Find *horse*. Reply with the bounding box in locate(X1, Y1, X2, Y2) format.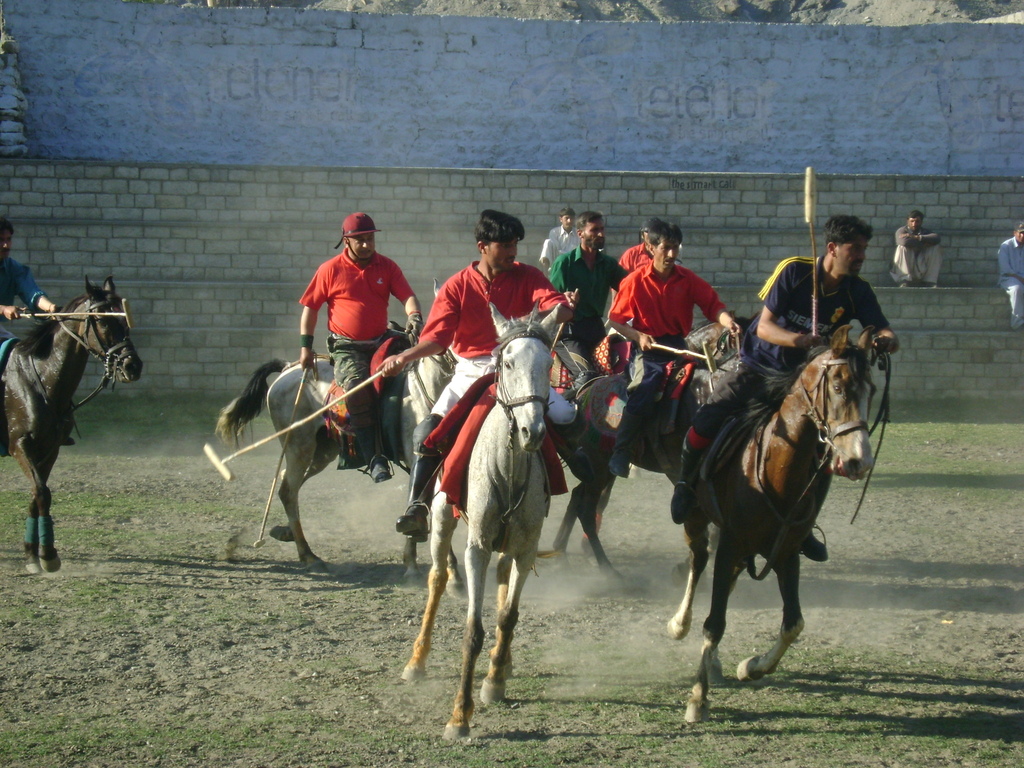
locate(0, 276, 147, 579).
